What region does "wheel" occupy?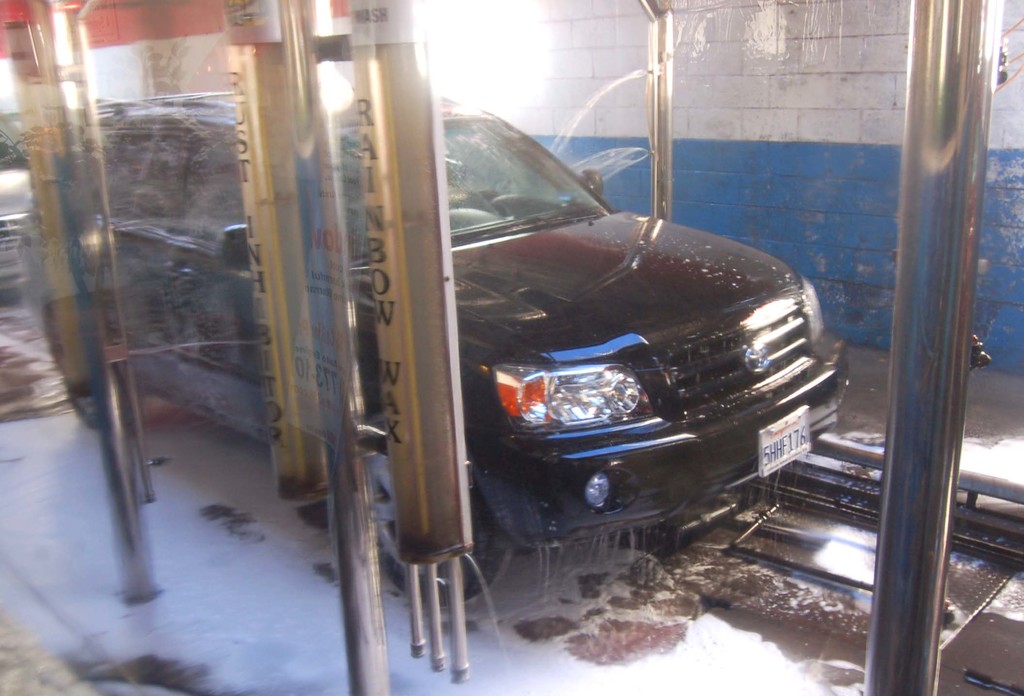
select_region(373, 465, 500, 610).
